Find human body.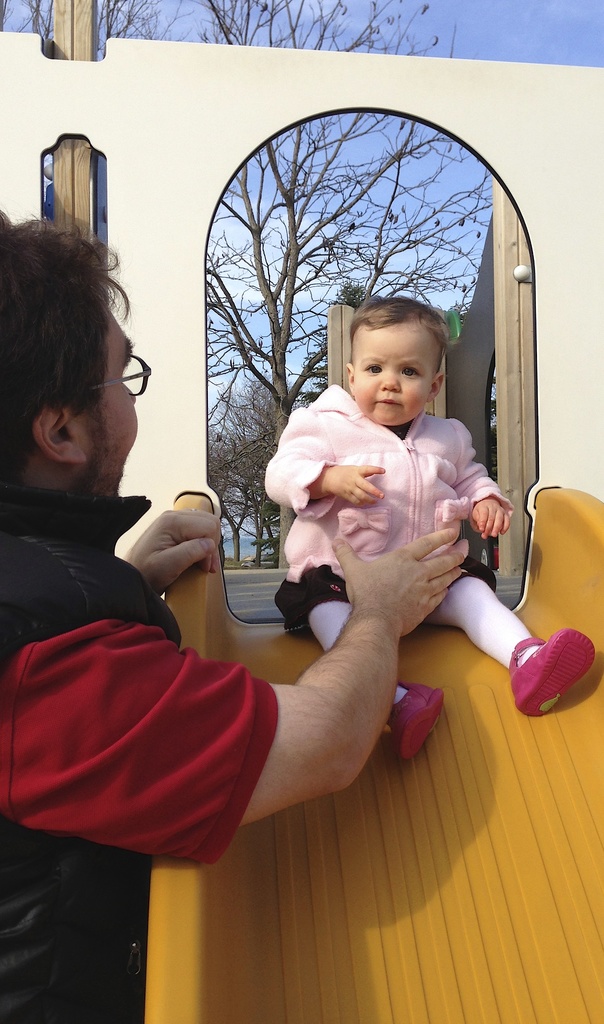
region(272, 300, 592, 762).
